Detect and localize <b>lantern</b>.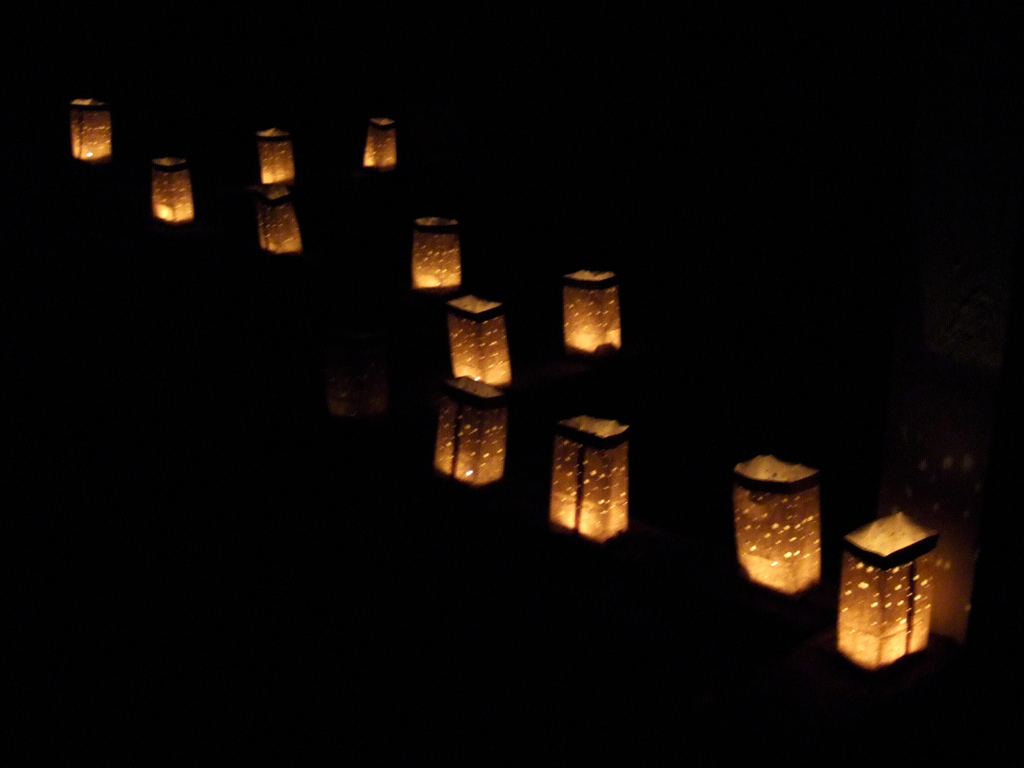
Localized at <box>453,297,514,384</box>.
